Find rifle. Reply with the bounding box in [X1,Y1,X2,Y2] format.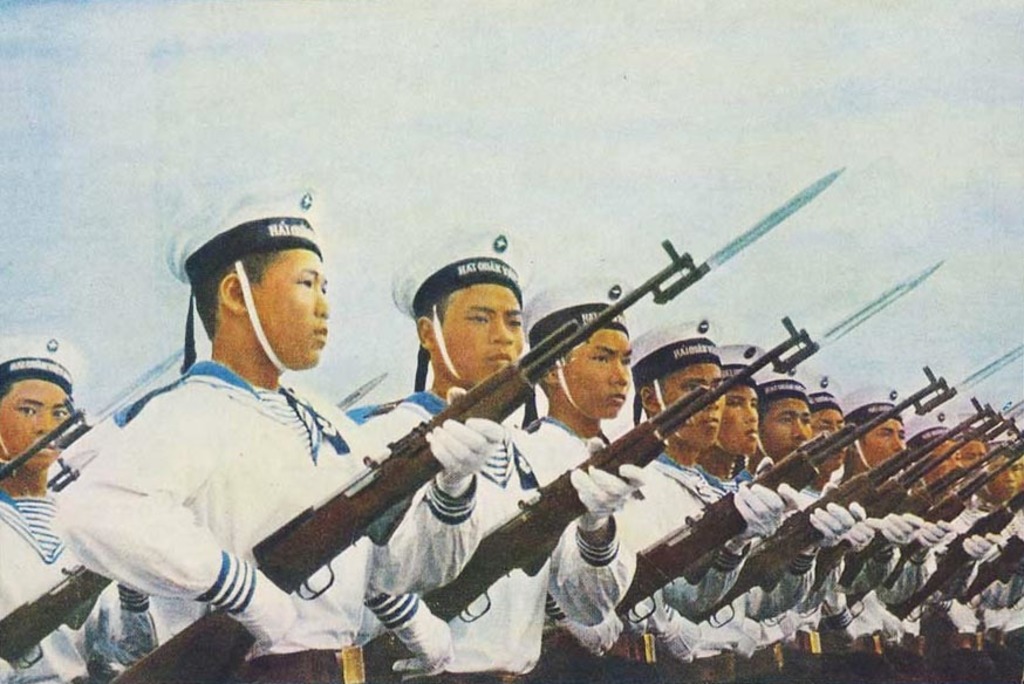
[107,170,841,683].
